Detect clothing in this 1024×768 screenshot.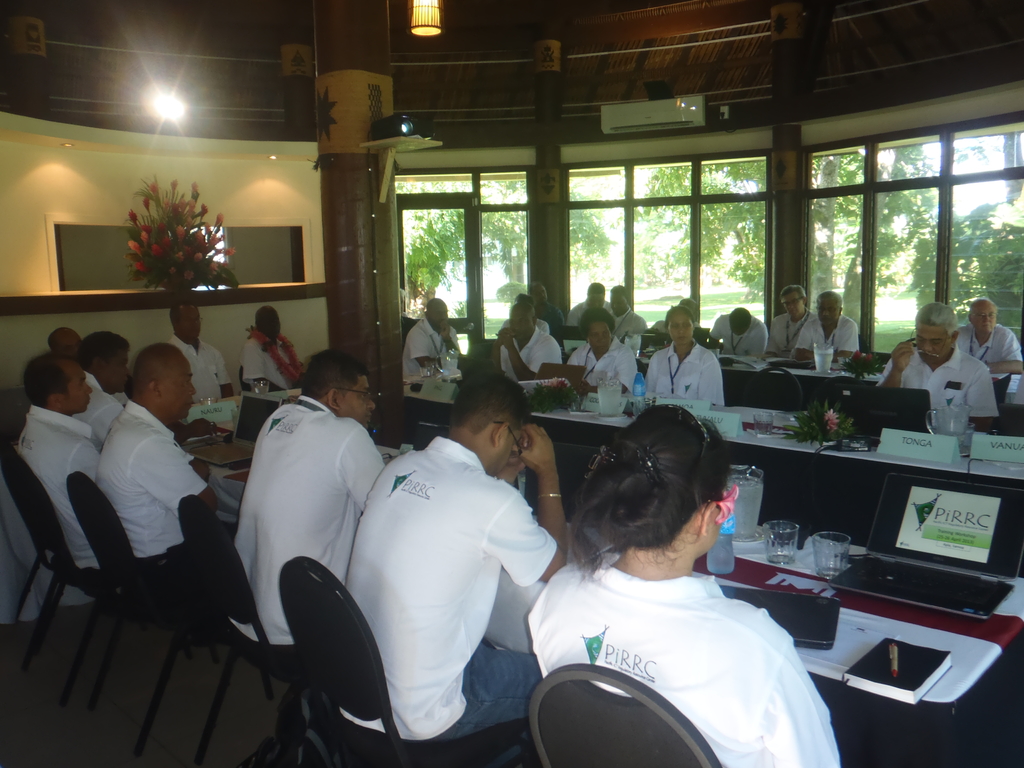
Detection: BBox(561, 341, 637, 396).
